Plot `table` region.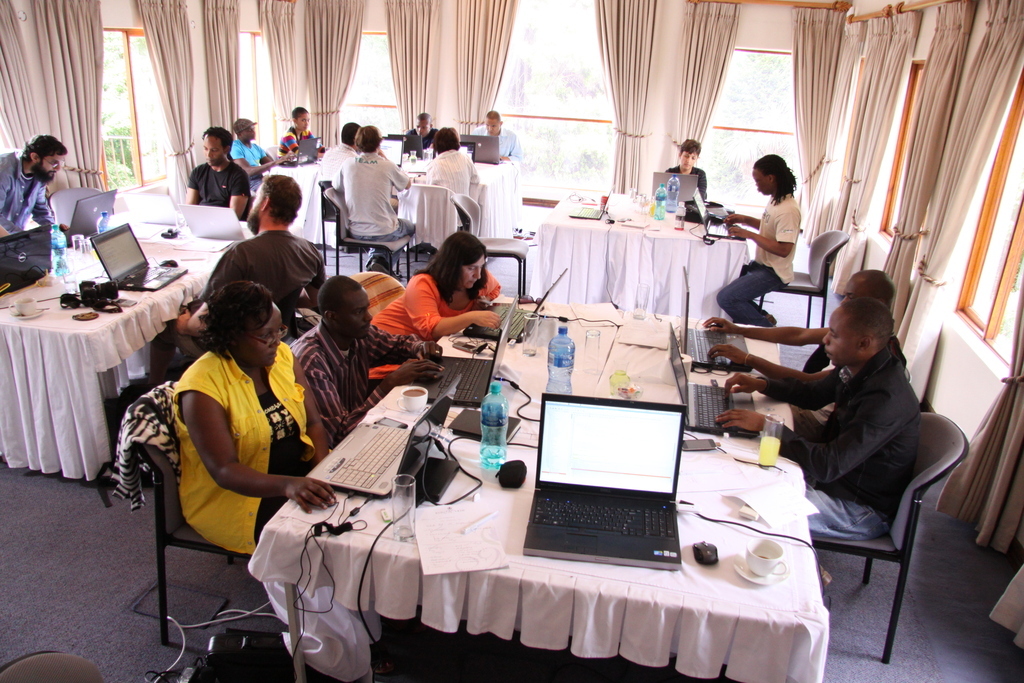
Plotted at 251, 162, 515, 246.
